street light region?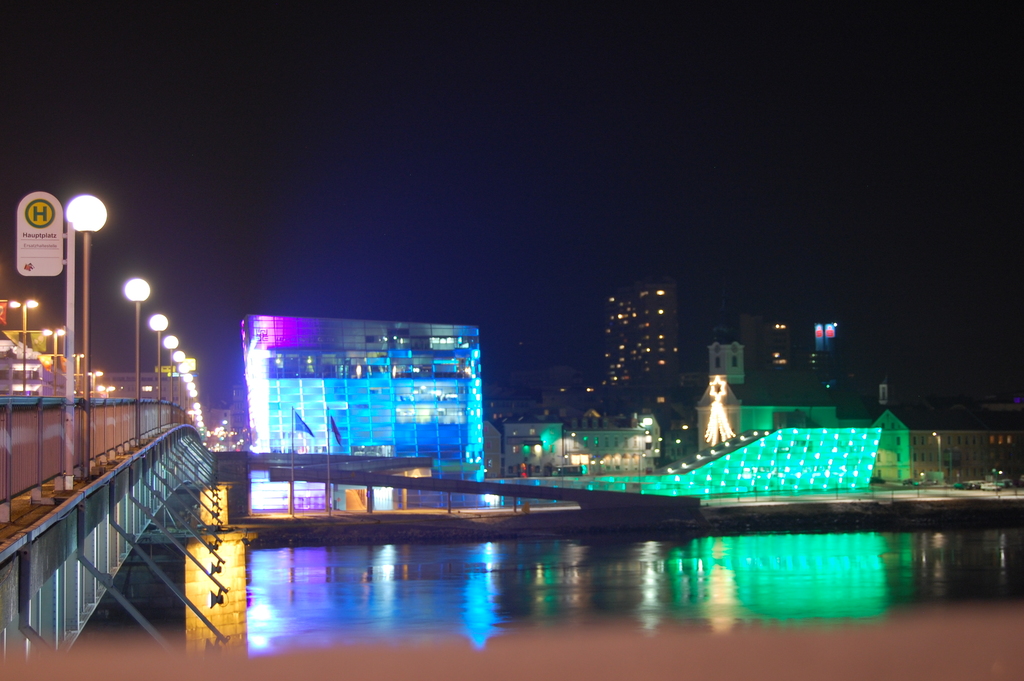
box(38, 327, 66, 401)
